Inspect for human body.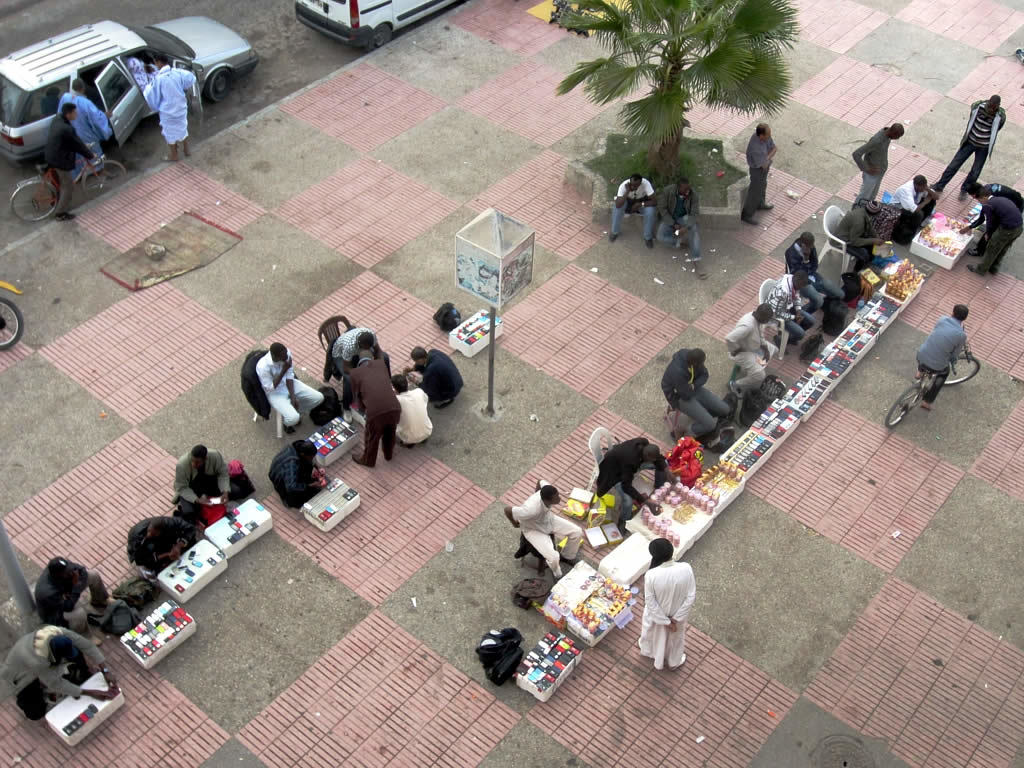
Inspection: pyautogui.locateOnScreen(174, 451, 235, 519).
